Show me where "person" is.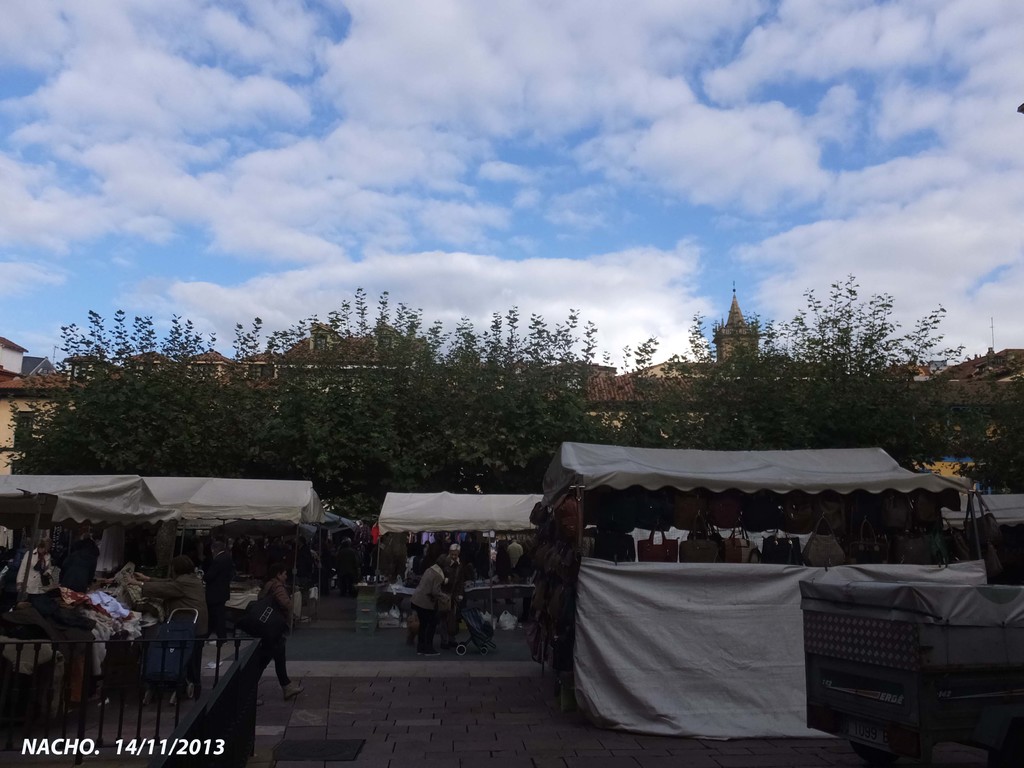
"person" is at region(13, 539, 48, 617).
